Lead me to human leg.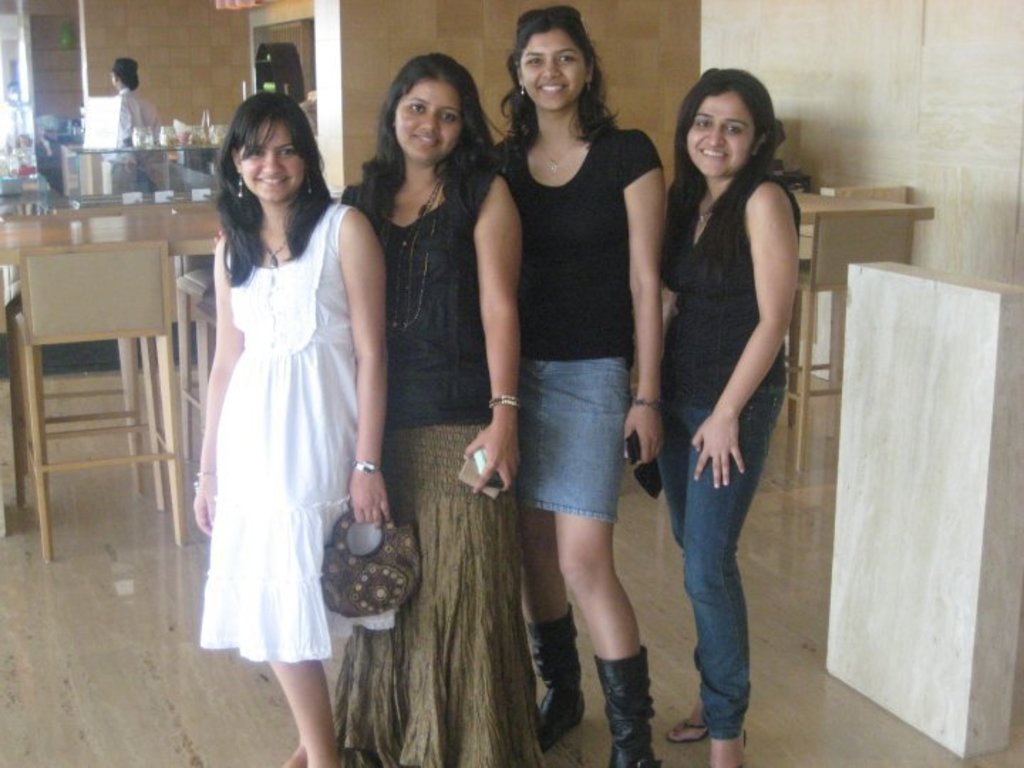
Lead to 256, 437, 327, 767.
